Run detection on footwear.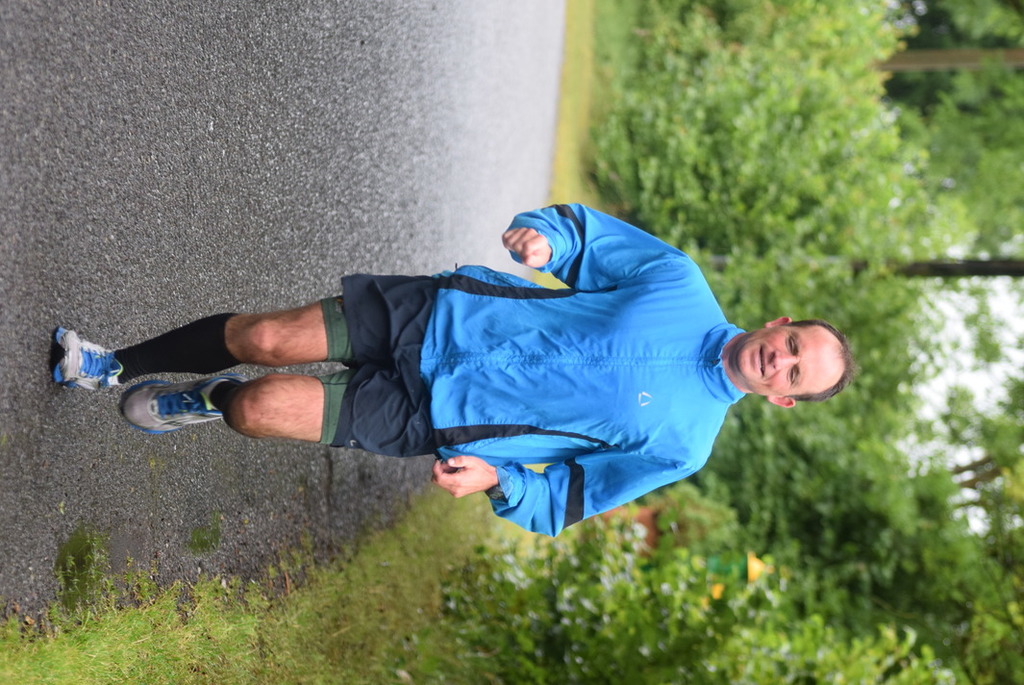
Result: select_region(41, 340, 122, 397).
